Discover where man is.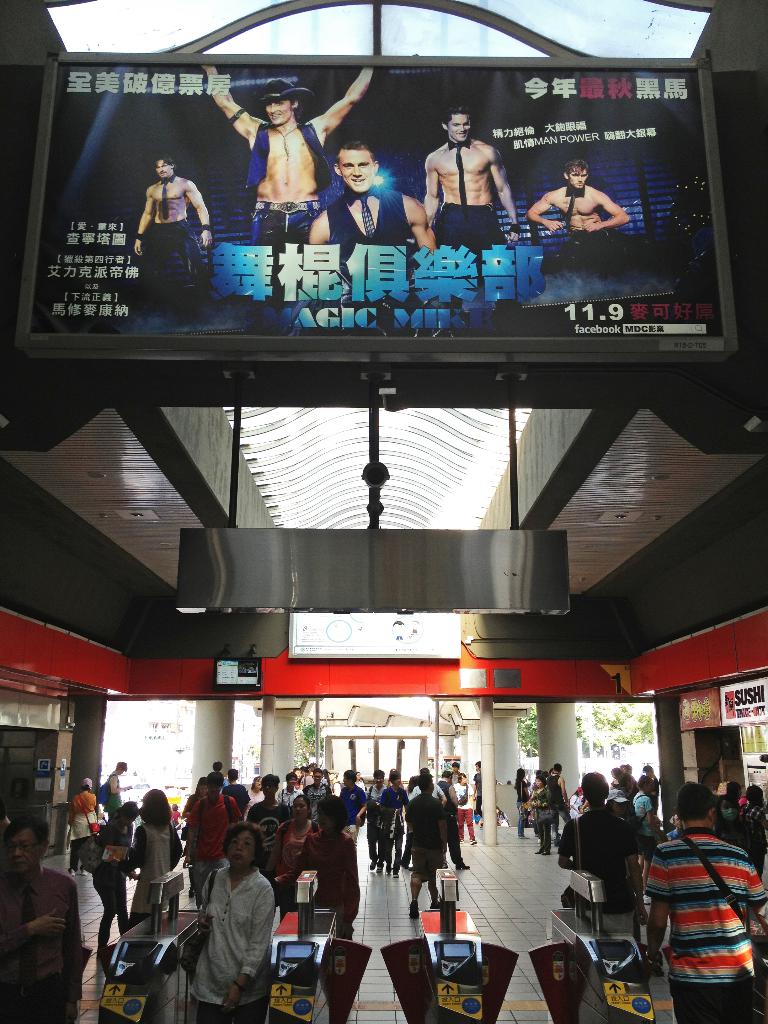
Discovered at (408,765,449,868).
